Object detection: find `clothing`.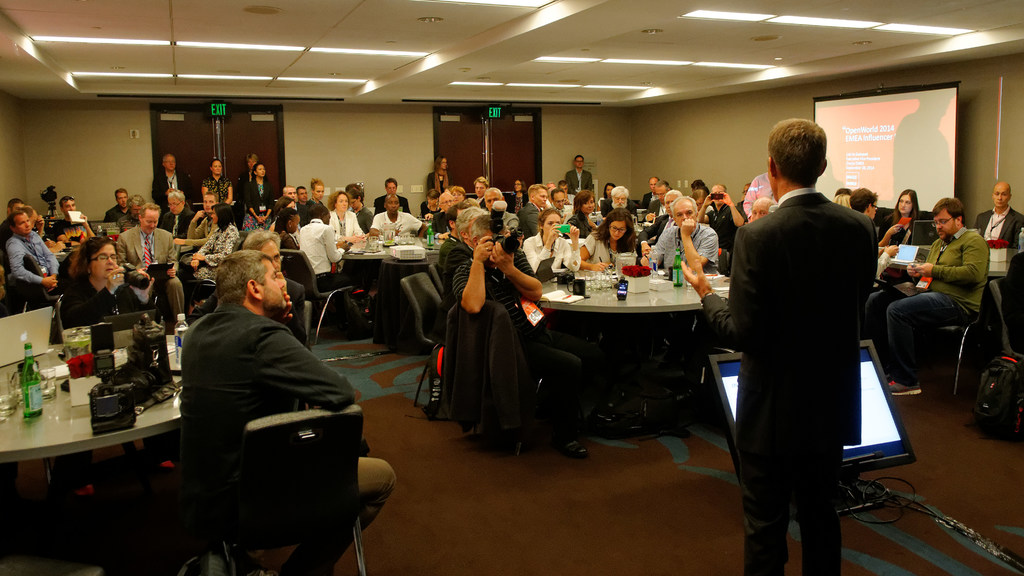
detection(297, 222, 389, 297).
